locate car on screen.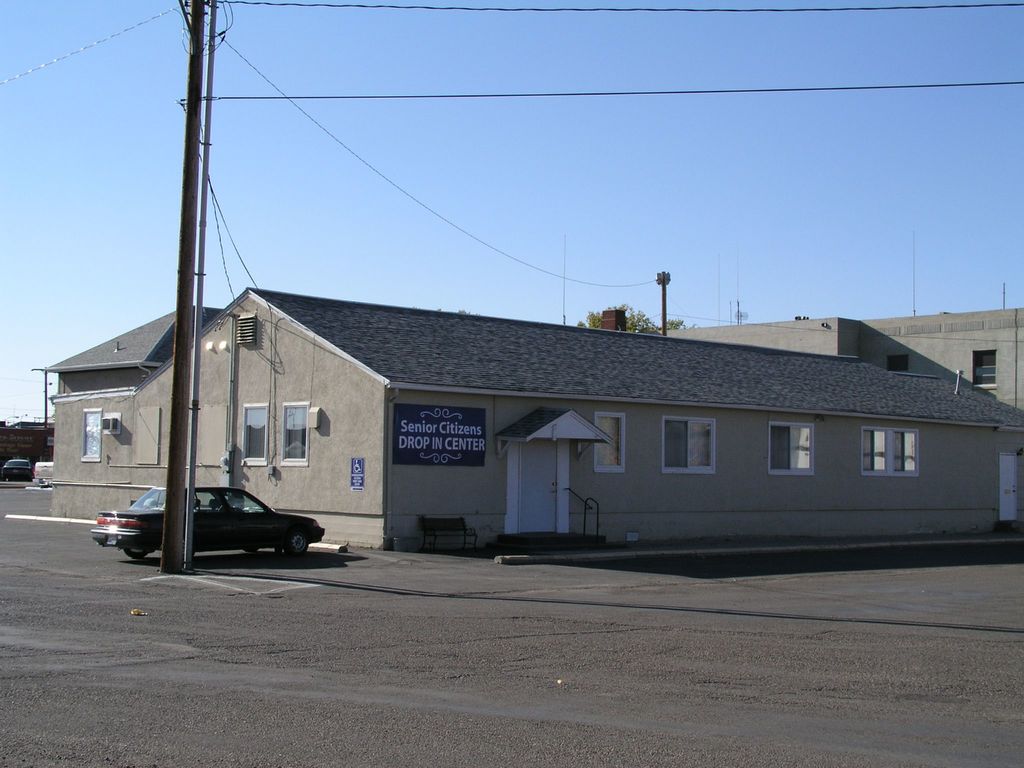
On screen at region(0, 444, 28, 481).
